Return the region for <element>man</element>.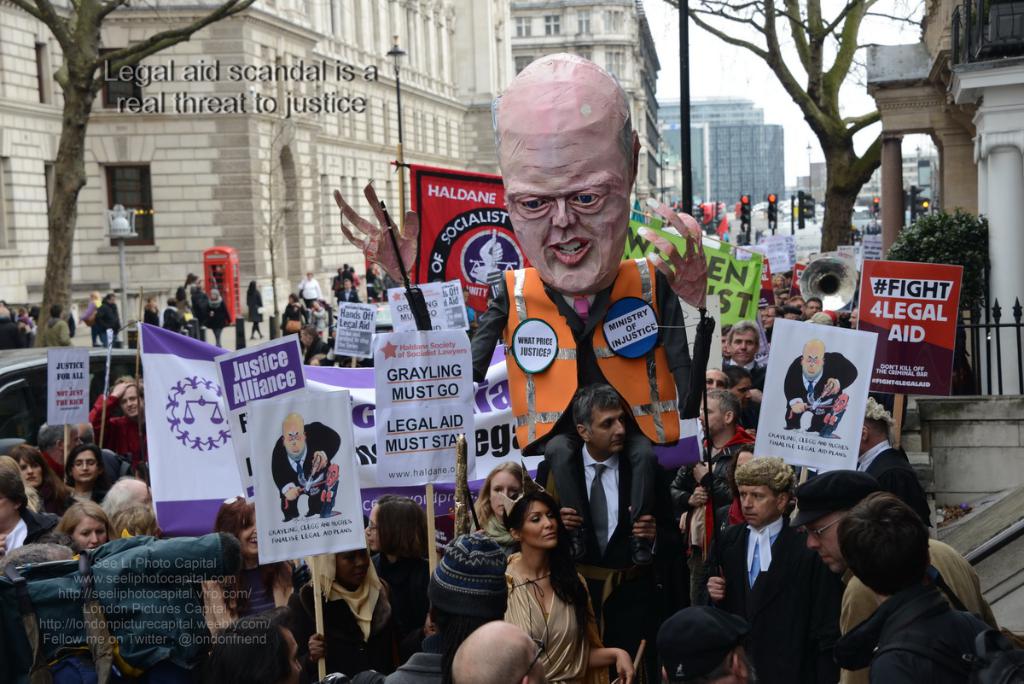
777,284,789,310.
